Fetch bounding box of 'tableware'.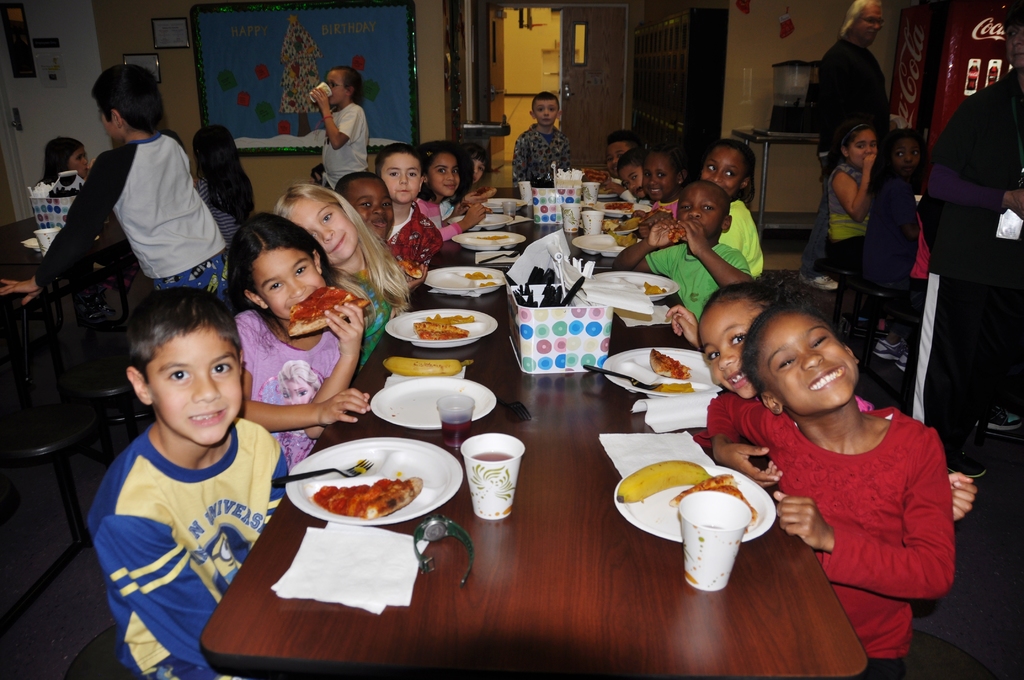
Bbox: x1=456 y1=439 x2=528 y2=522.
